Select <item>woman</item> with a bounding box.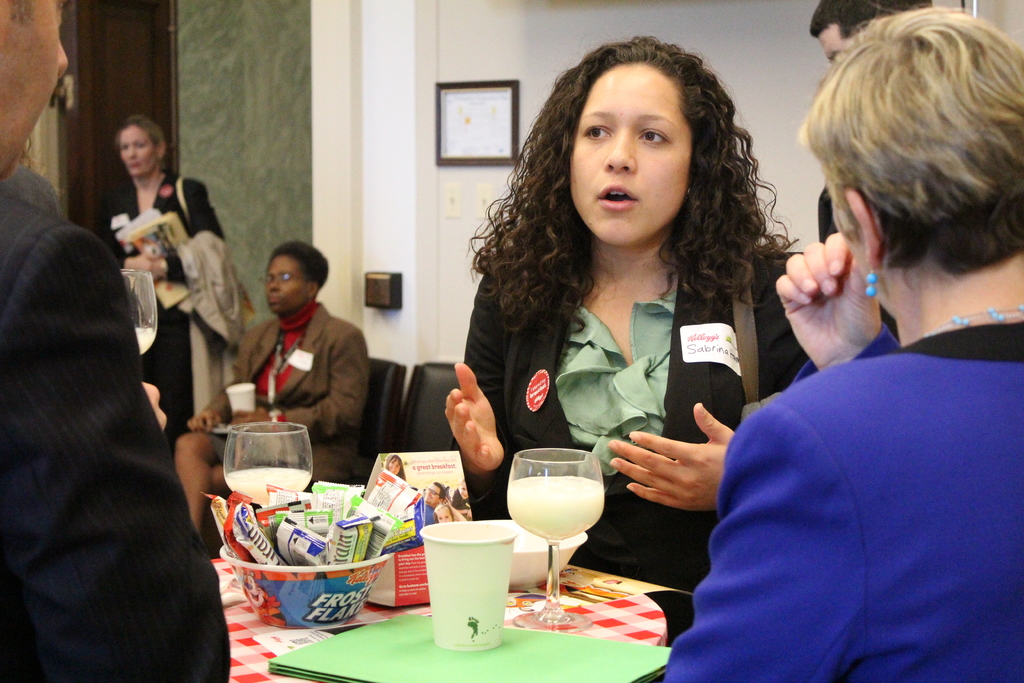
crop(661, 4, 1023, 682).
